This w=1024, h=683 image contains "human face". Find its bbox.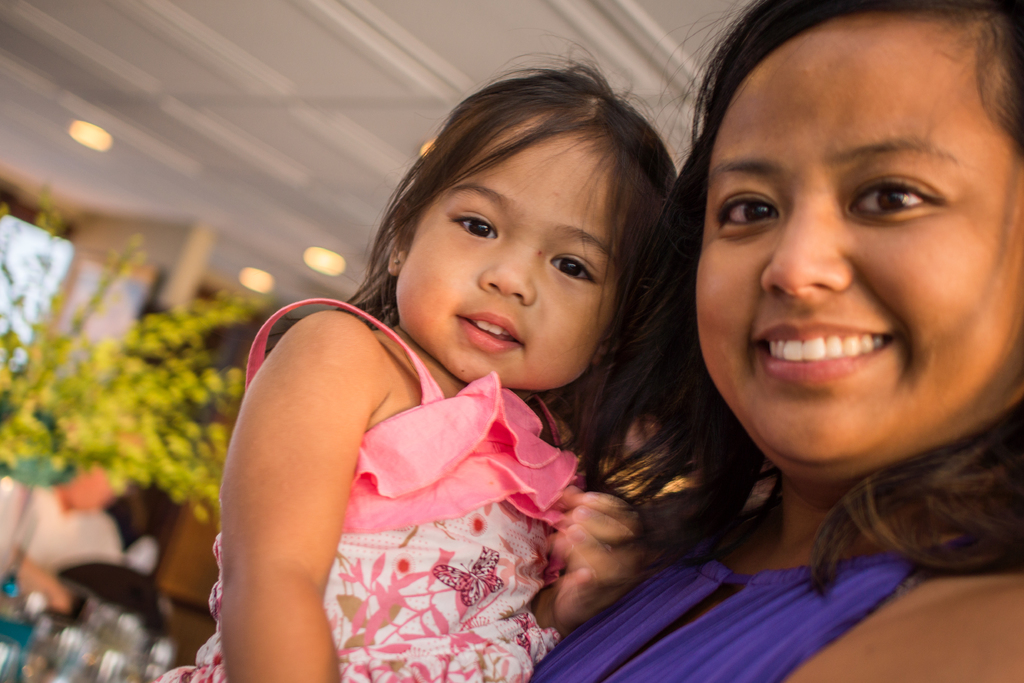
61,425,151,504.
